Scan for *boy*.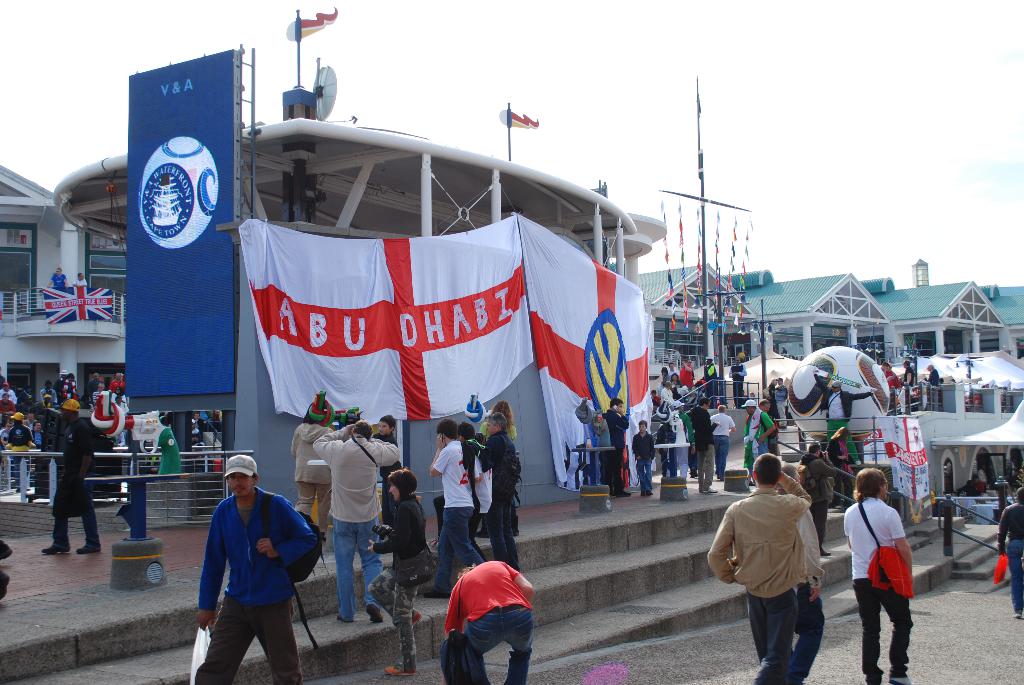
Scan result: pyautogui.locateOnScreen(632, 420, 655, 494).
